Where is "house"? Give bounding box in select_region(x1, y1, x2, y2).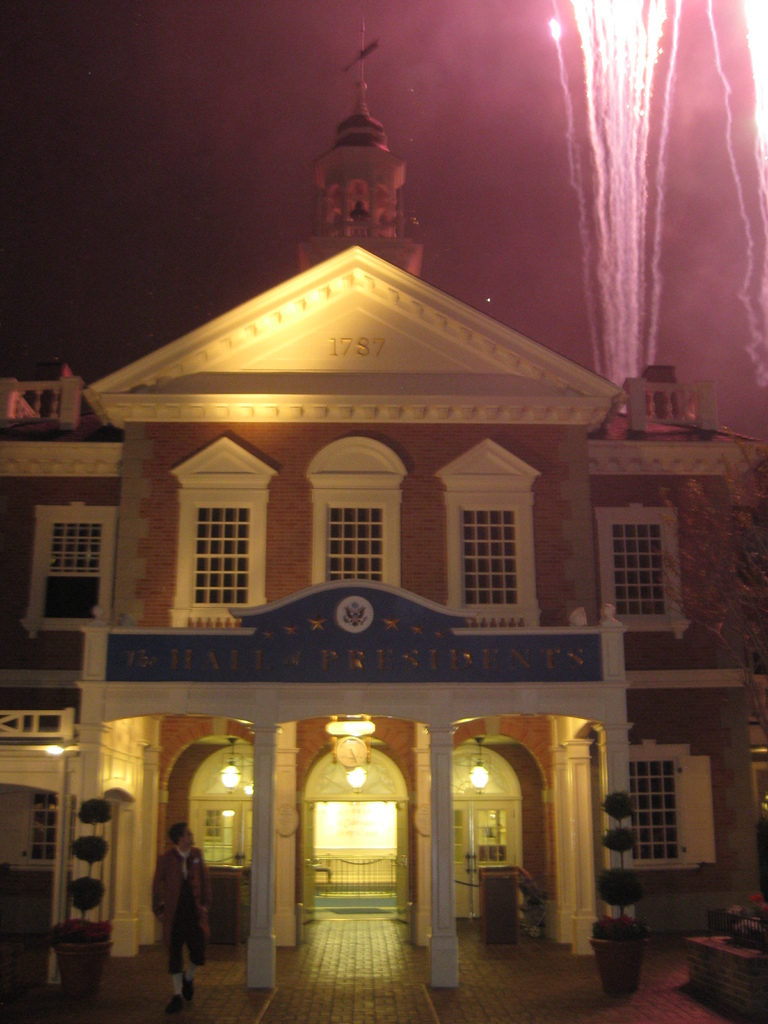
select_region(52, 241, 767, 990).
